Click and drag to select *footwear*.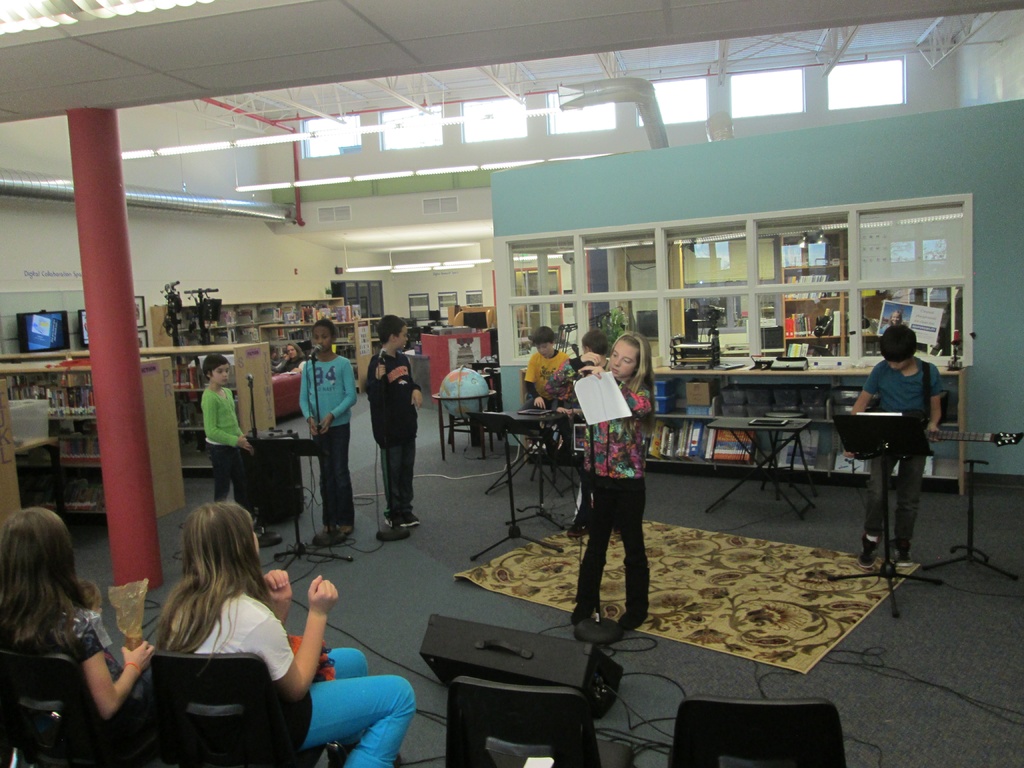
Selection: 385, 518, 411, 530.
